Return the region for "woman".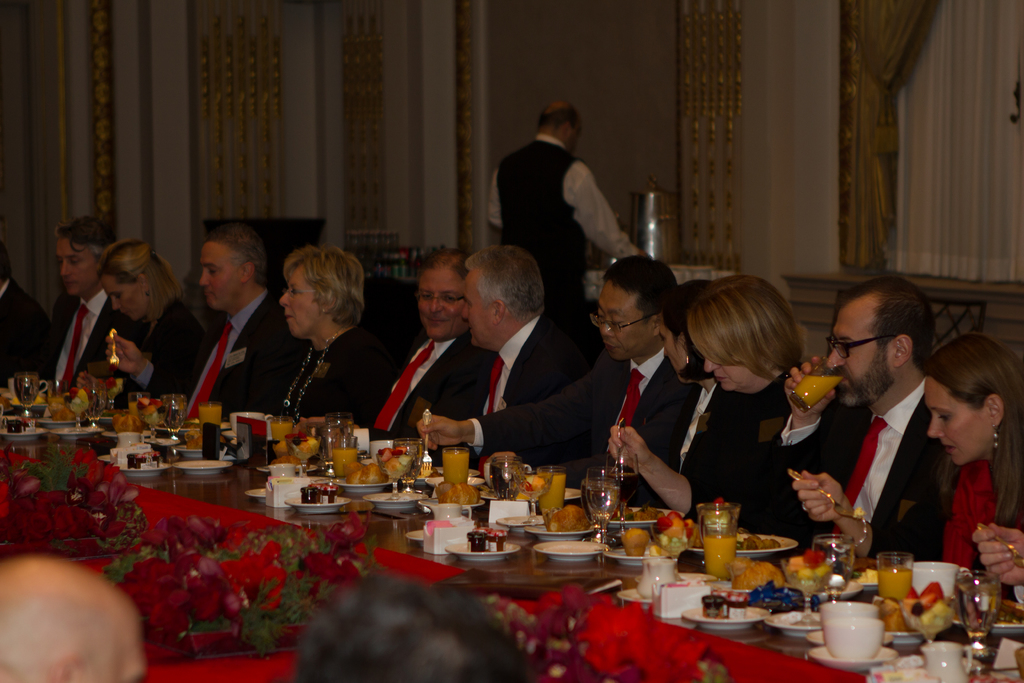
76,238,199,404.
